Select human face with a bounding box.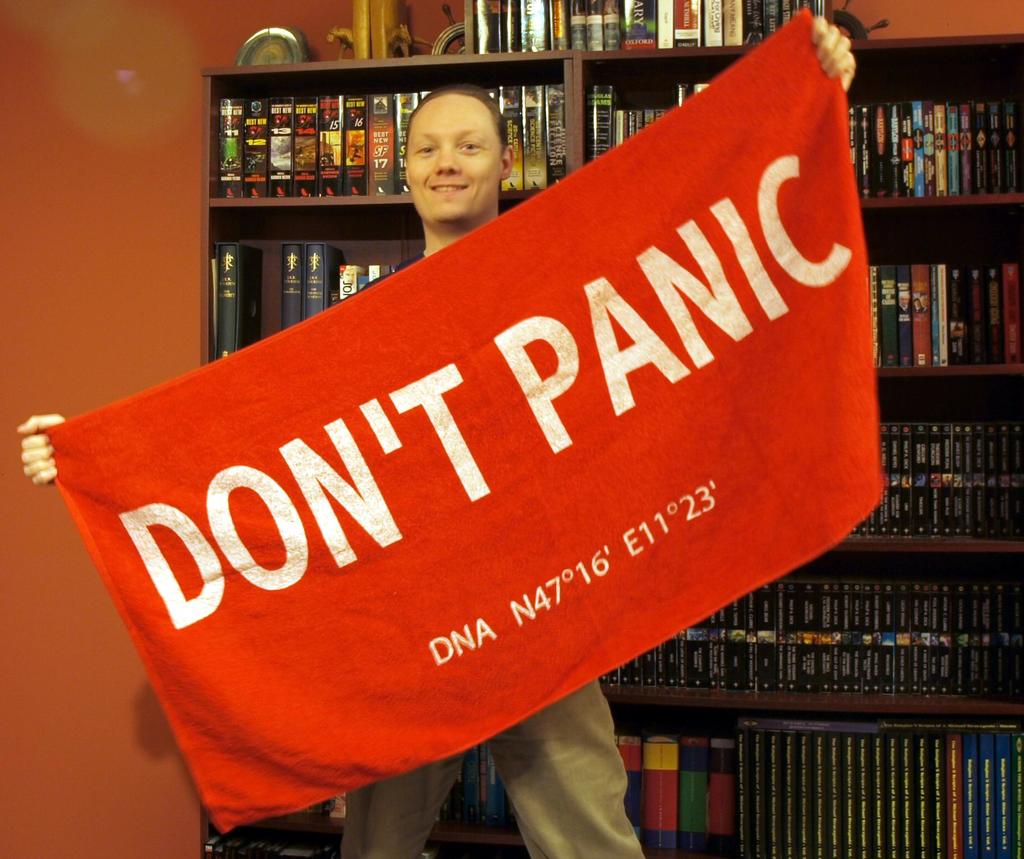
x1=401, y1=89, x2=508, y2=229.
